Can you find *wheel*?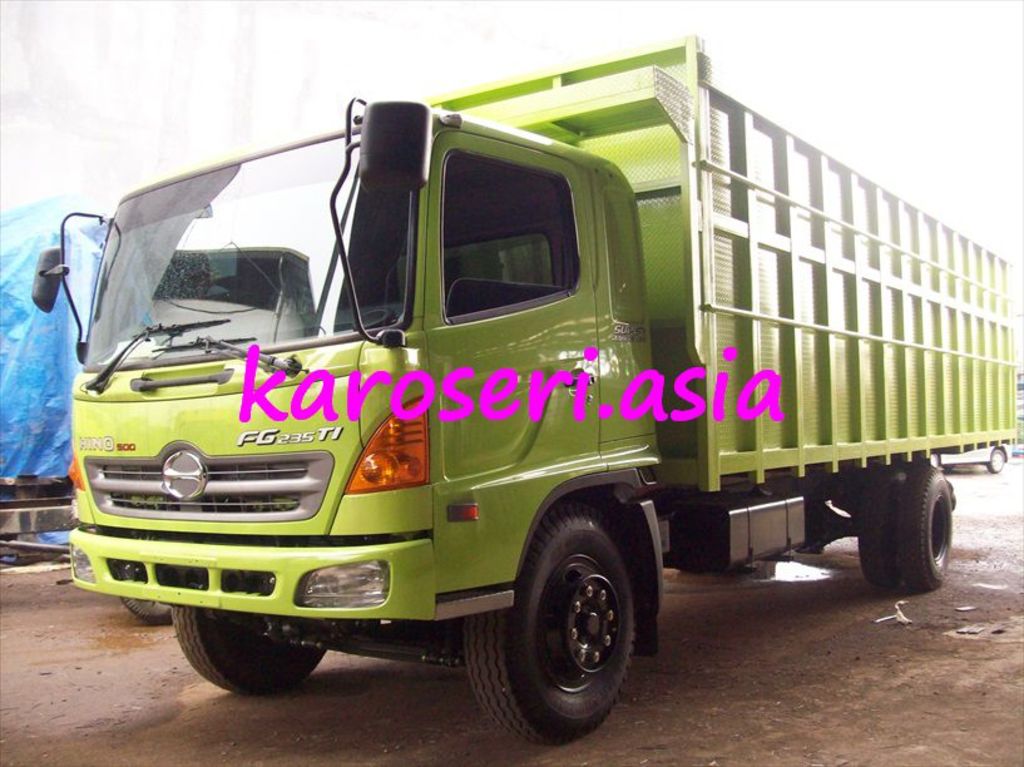
Yes, bounding box: box(175, 603, 332, 699).
